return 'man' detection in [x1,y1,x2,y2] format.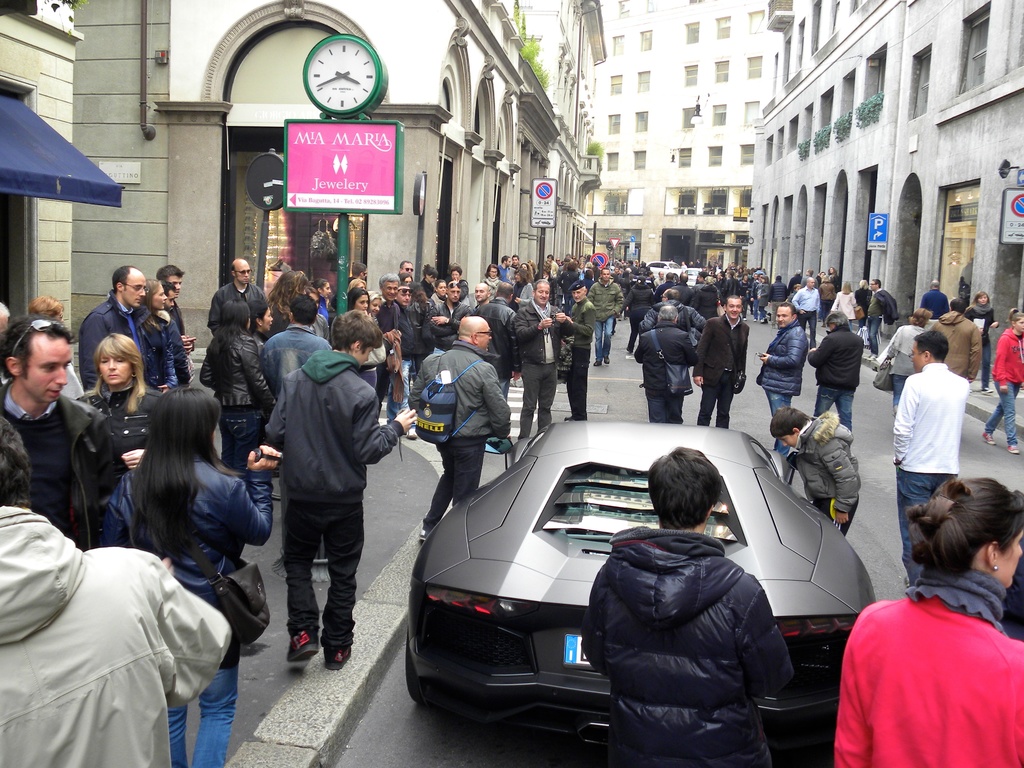
[426,275,470,335].
